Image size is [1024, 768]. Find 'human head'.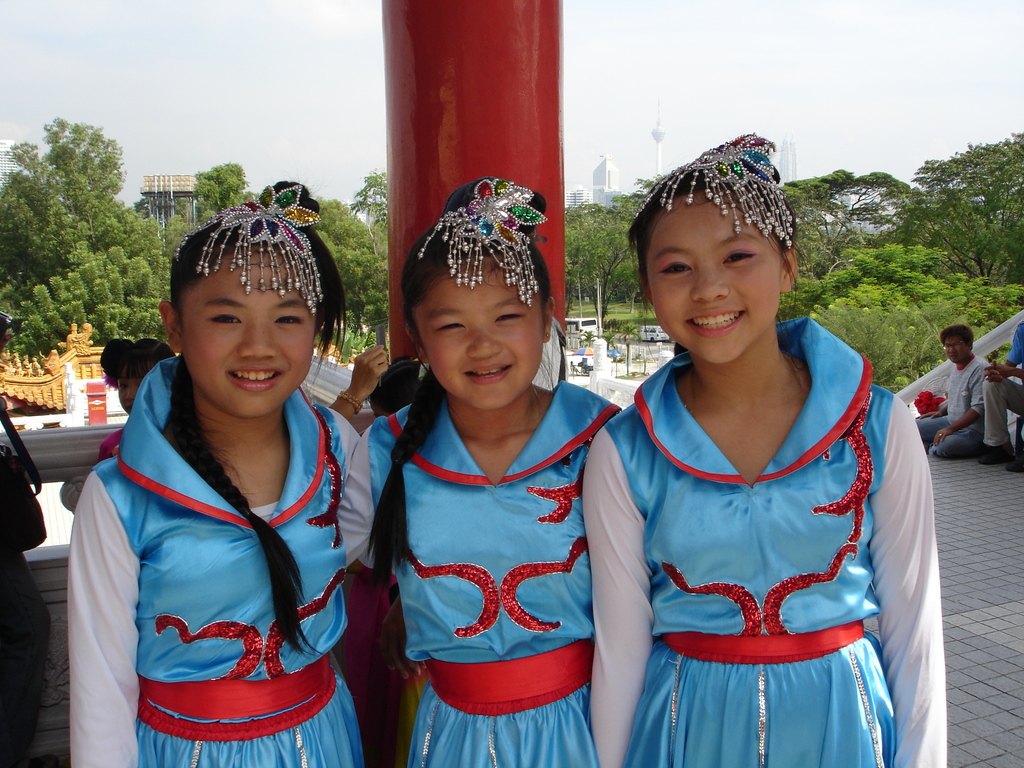
<box>624,150,810,356</box>.
